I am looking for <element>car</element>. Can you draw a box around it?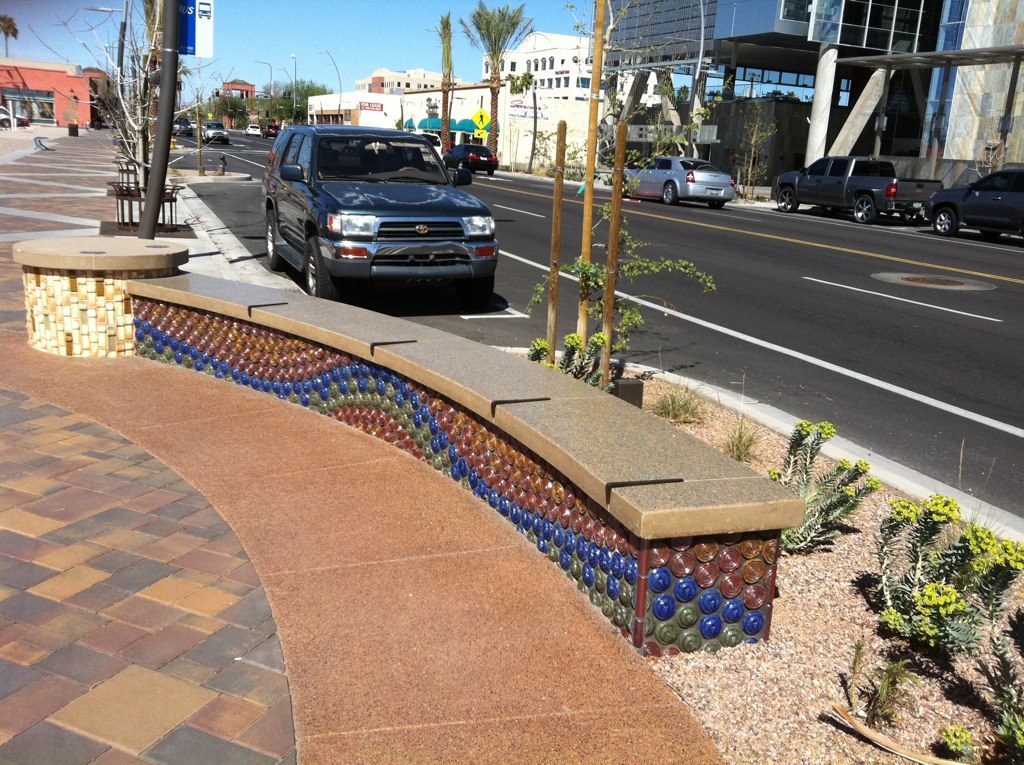
Sure, the bounding box is box(247, 115, 506, 303).
